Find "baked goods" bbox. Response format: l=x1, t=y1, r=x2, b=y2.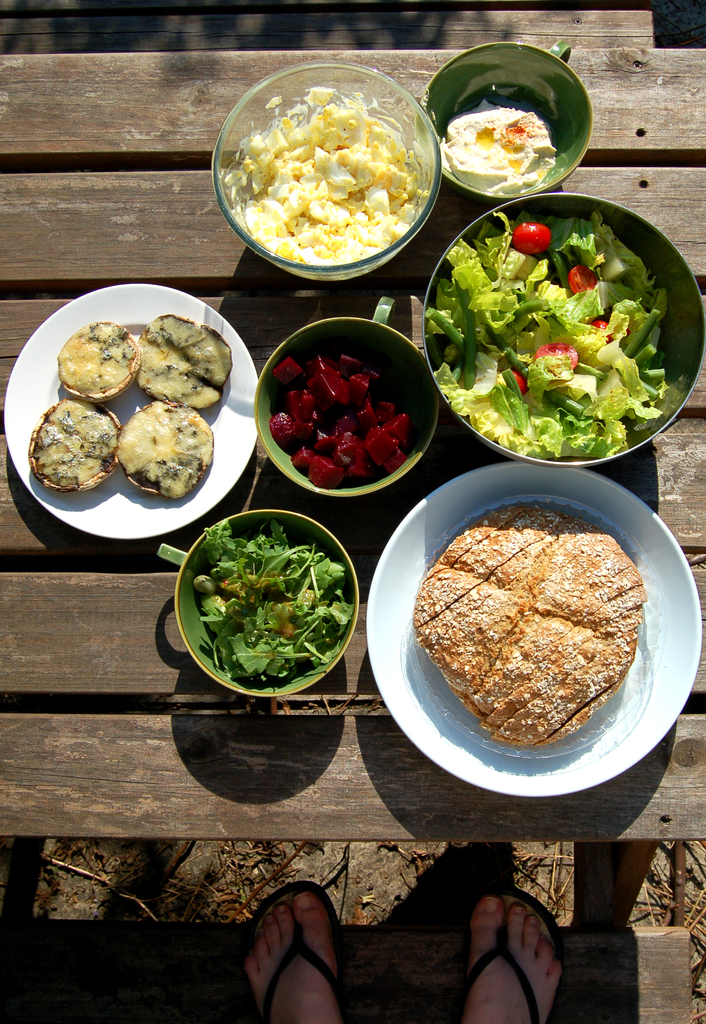
l=24, t=402, r=120, b=495.
